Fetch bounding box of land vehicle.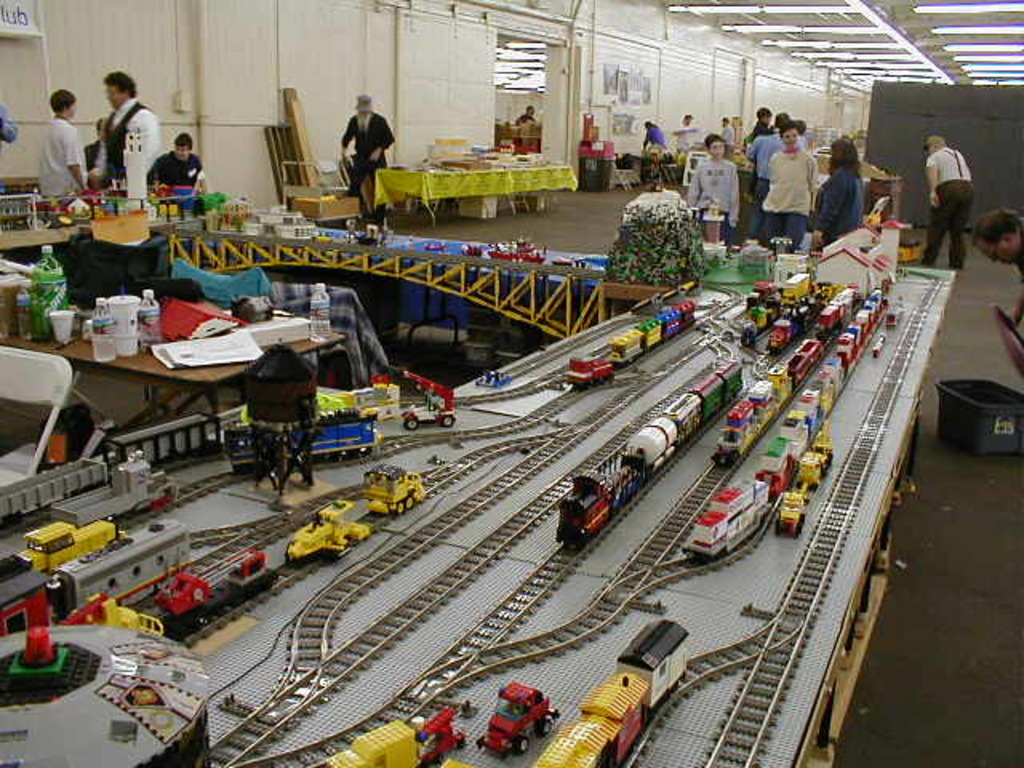
Bbox: detection(0, 517, 192, 642).
